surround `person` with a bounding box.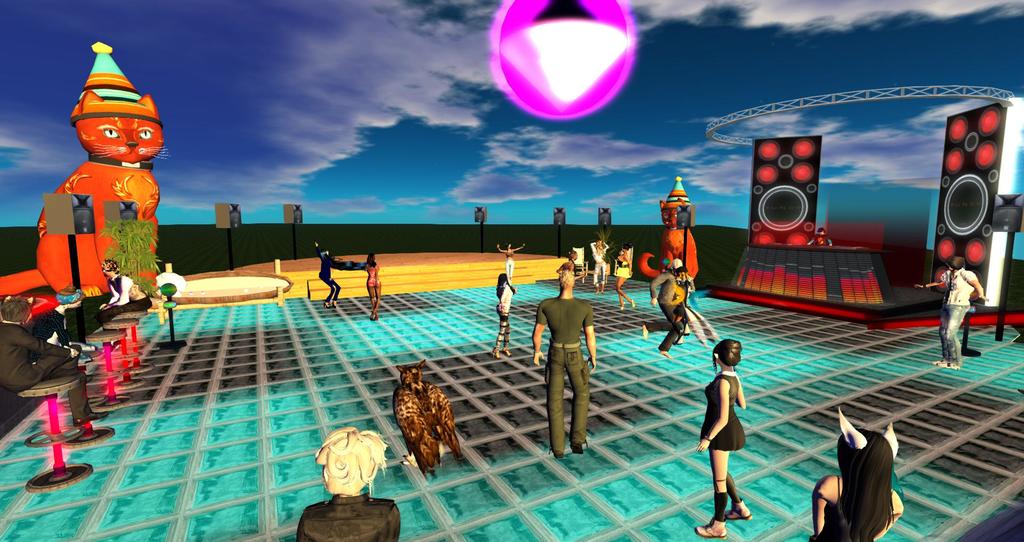
(807, 430, 904, 541).
